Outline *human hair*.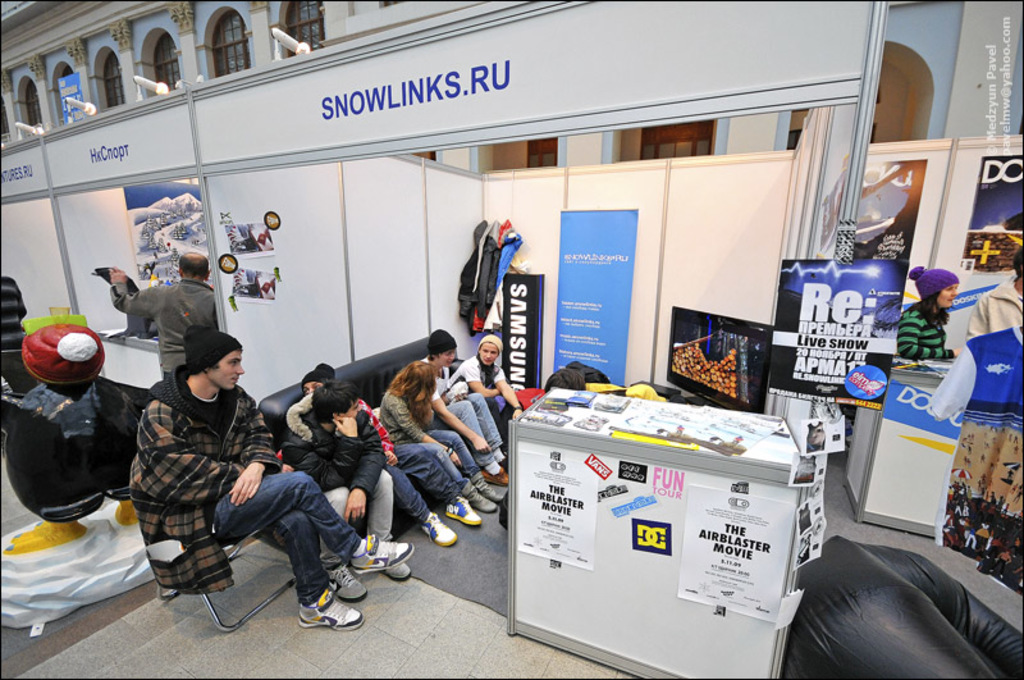
Outline: detection(315, 380, 356, 420).
